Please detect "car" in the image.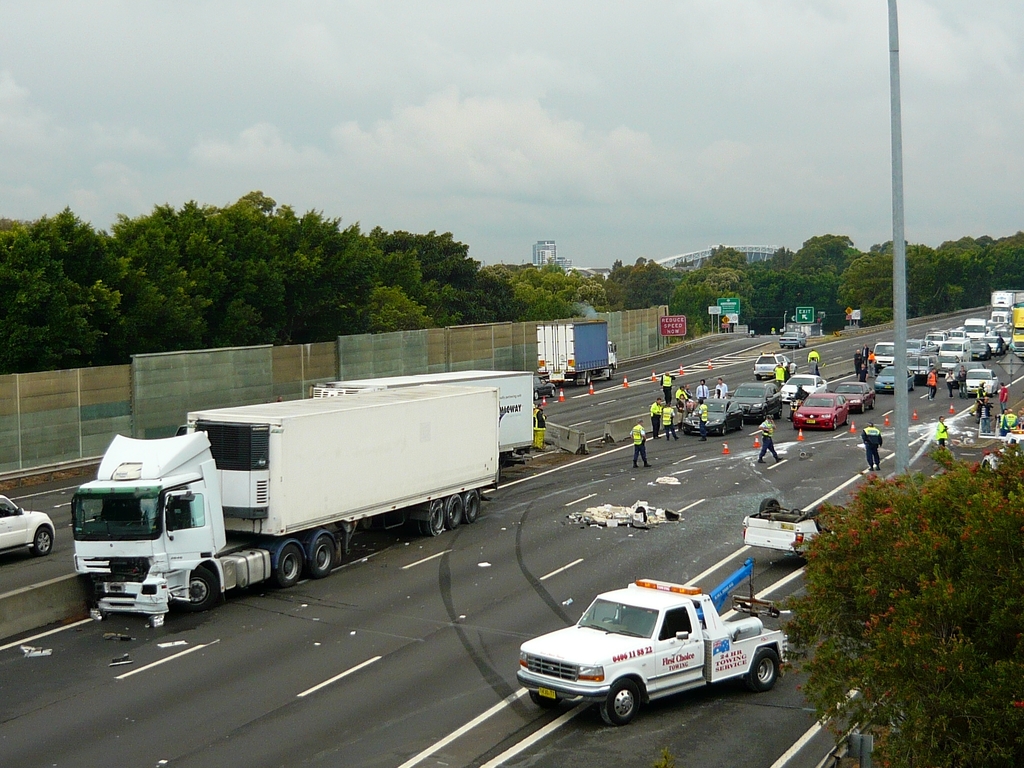
pyautogui.locateOnScreen(870, 368, 913, 396).
